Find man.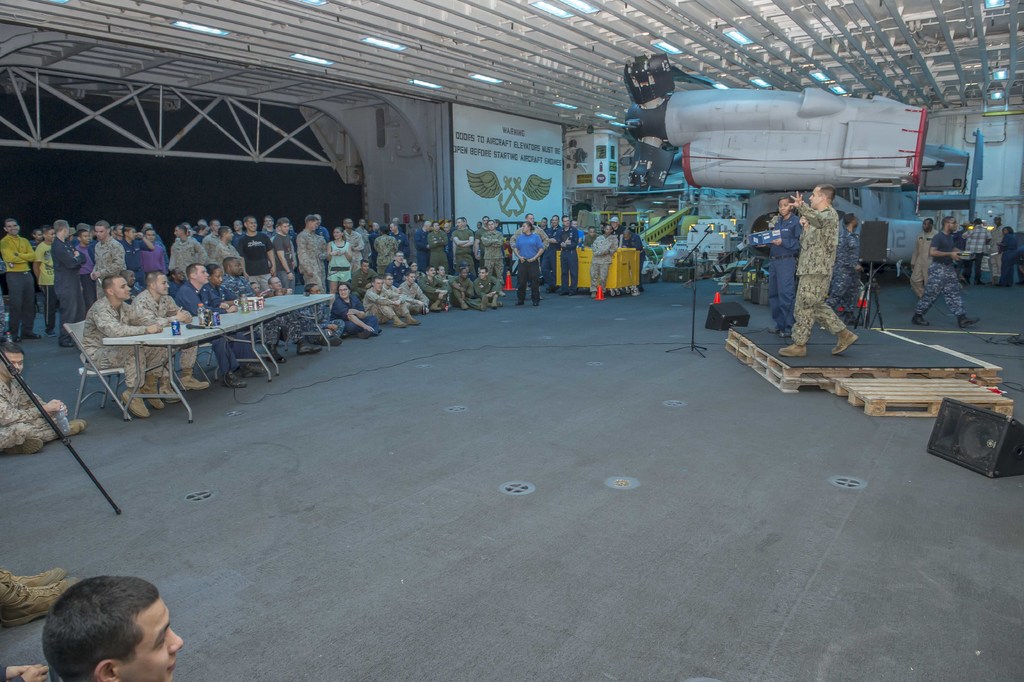
(left=168, top=255, right=265, bottom=390).
